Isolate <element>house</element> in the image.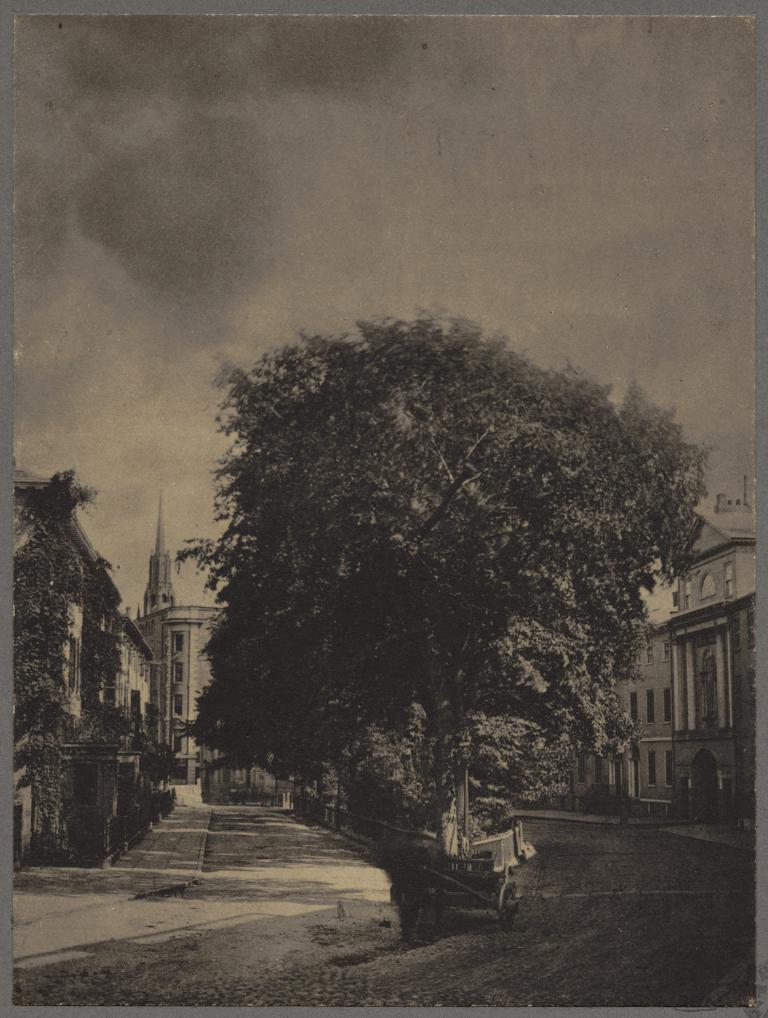
Isolated region: select_region(636, 474, 767, 844).
